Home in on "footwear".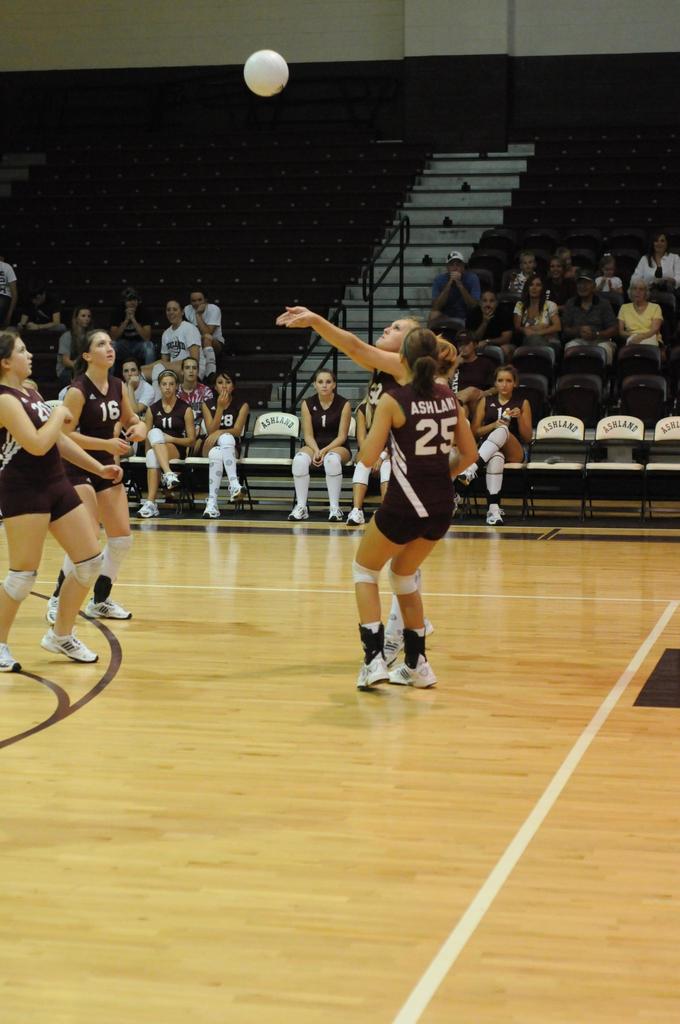
Homed in at {"x1": 287, "y1": 504, "x2": 309, "y2": 518}.
